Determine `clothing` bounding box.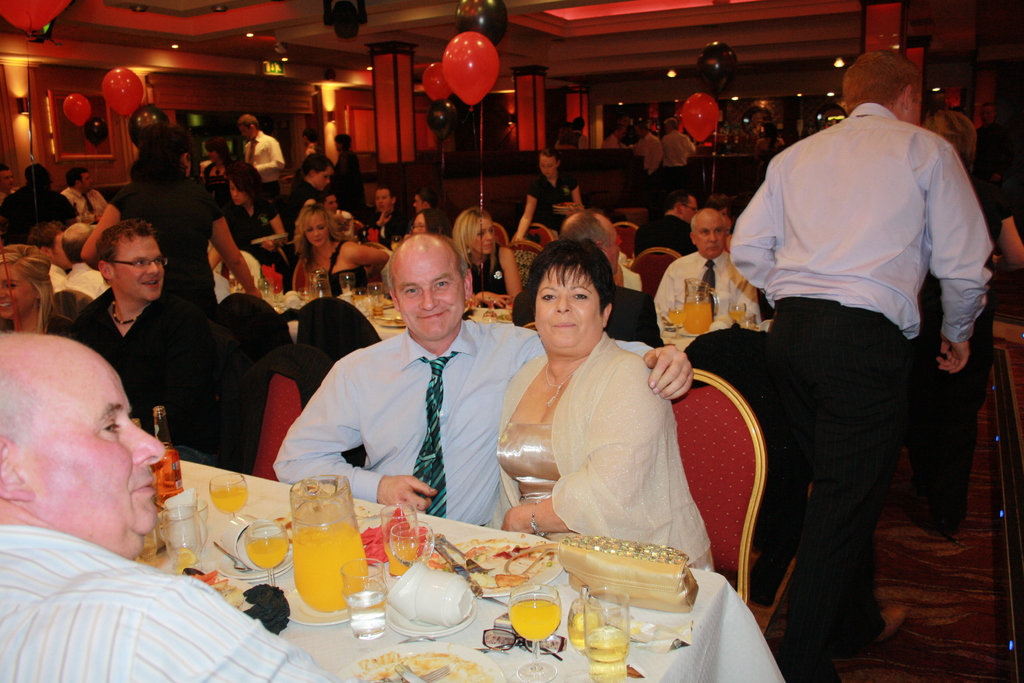
Determined: (651,250,762,364).
